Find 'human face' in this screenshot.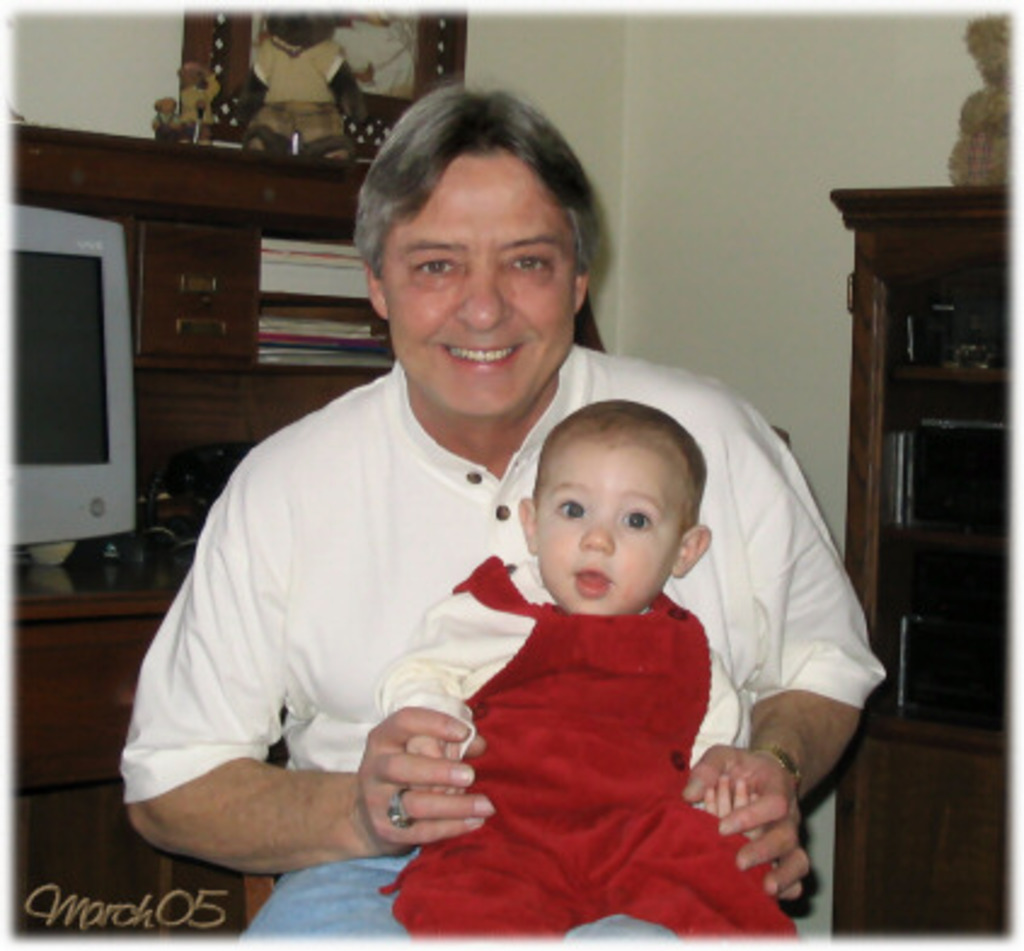
The bounding box for 'human face' is (left=533, top=465, right=671, bottom=600).
